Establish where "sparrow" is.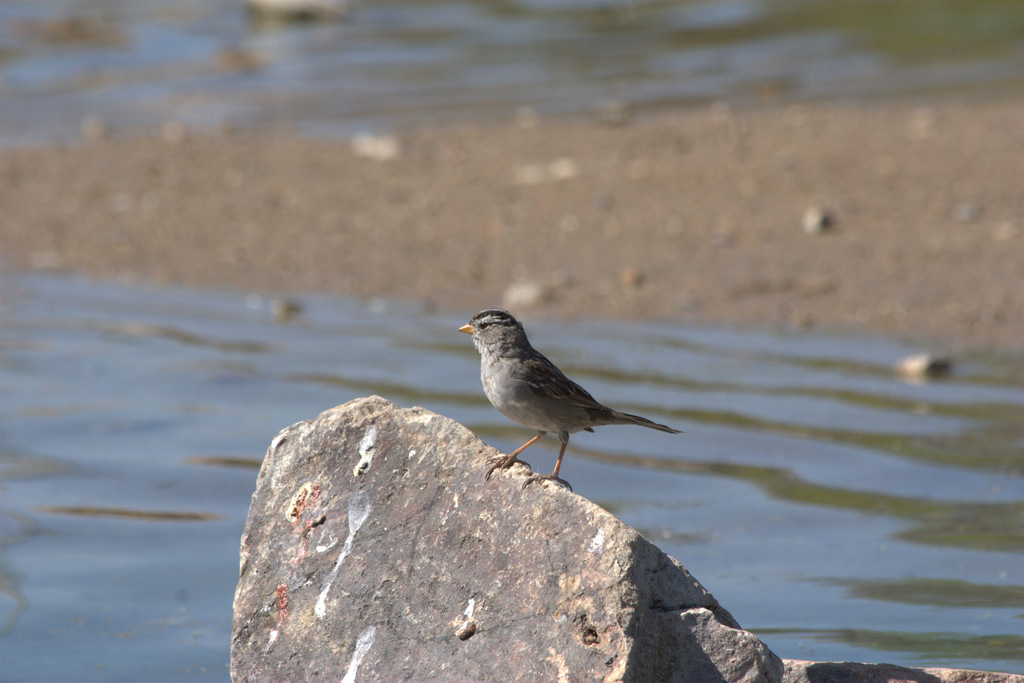
Established at left=458, top=311, right=683, bottom=493.
